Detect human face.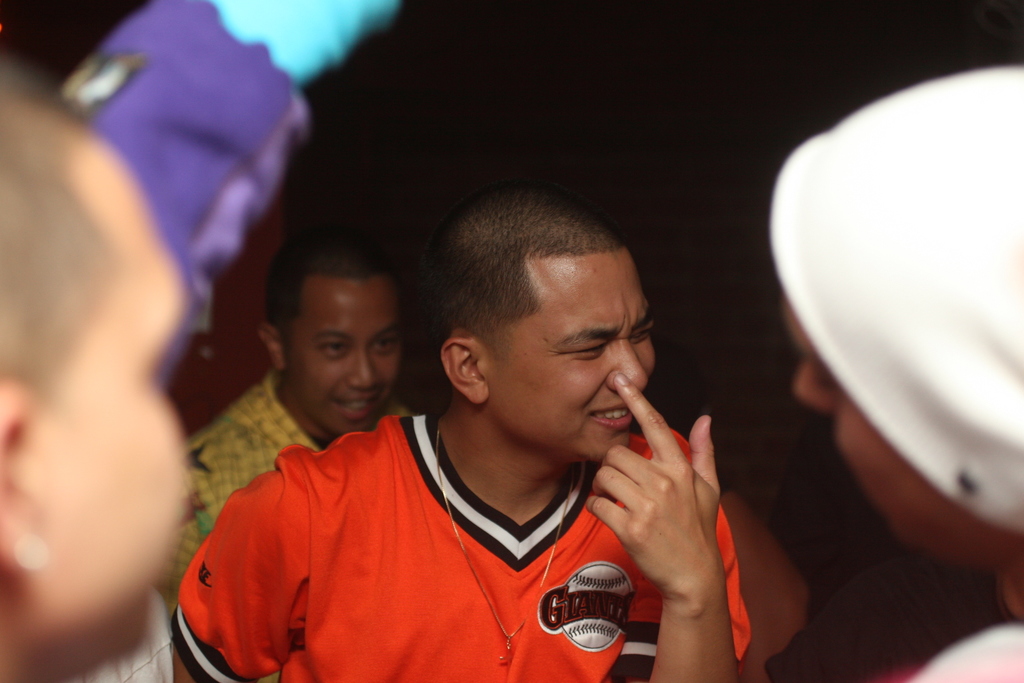
Detected at Rect(38, 155, 195, 664).
